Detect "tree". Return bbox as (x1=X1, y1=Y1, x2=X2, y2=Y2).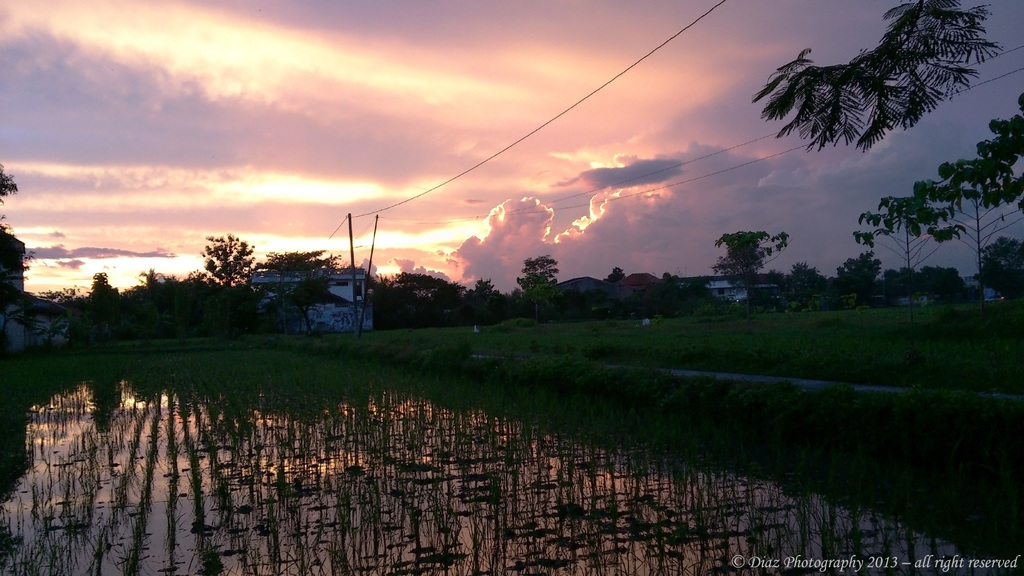
(x1=467, y1=277, x2=499, y2=330).
